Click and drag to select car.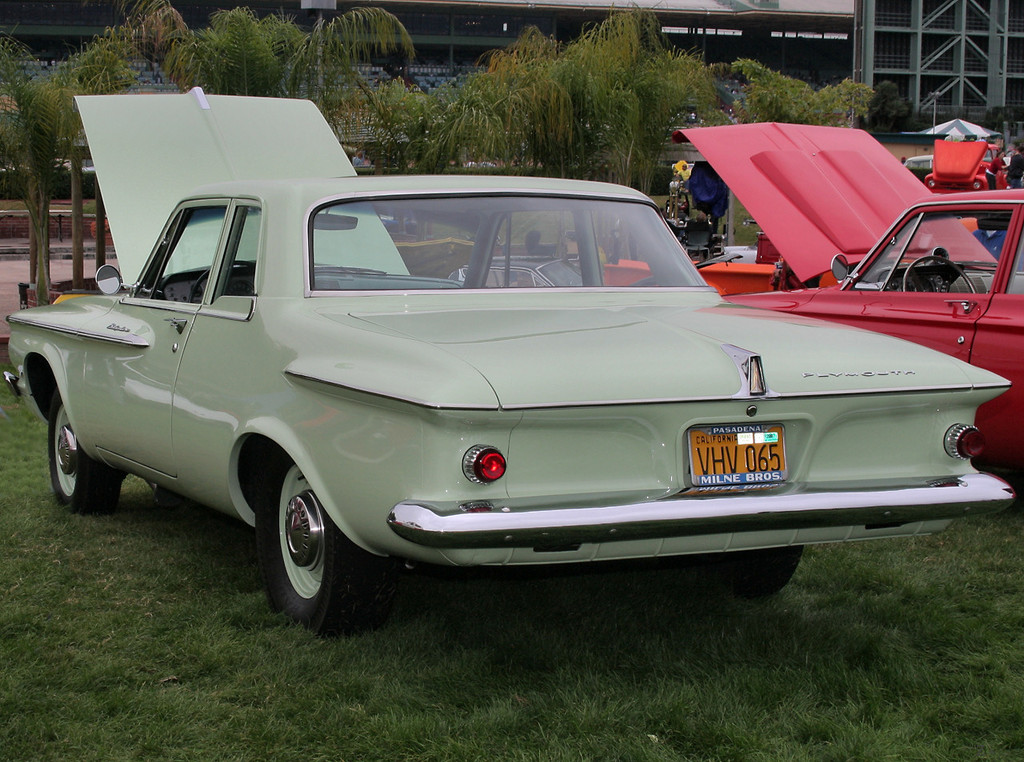
Selection: l=447, t=248, r=589, b=288.
